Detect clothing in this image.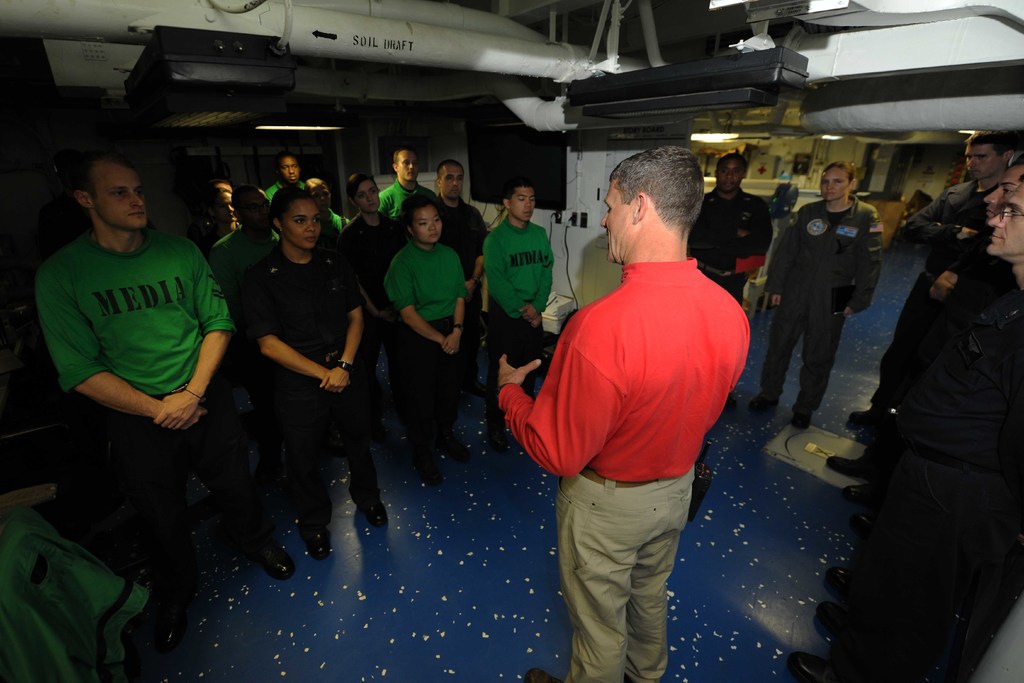
Detection: (0,511,170,682).
